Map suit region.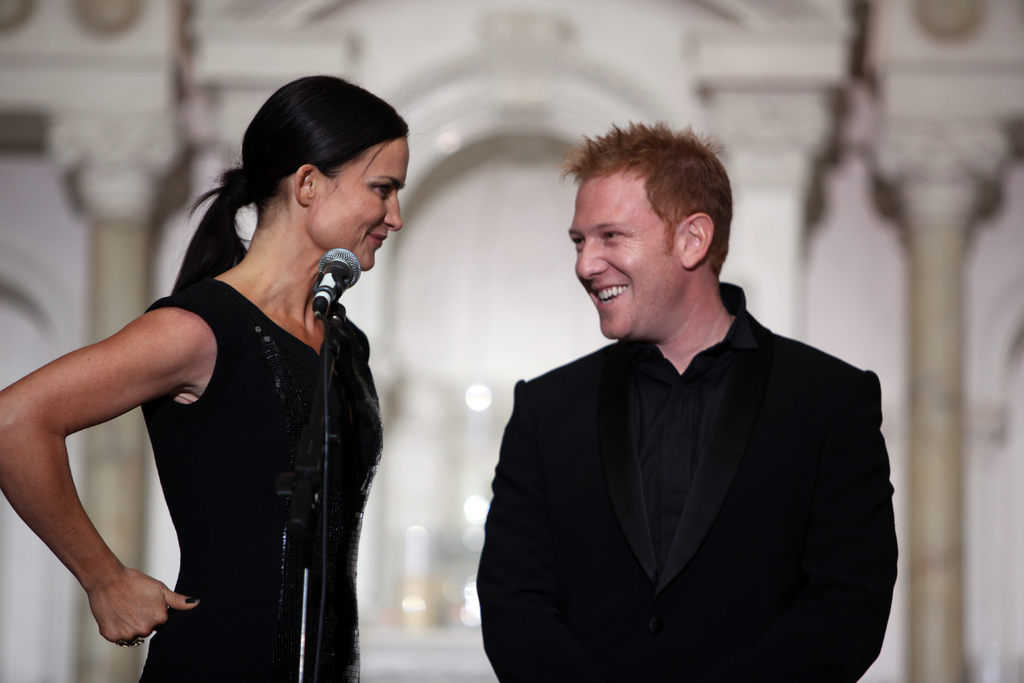
Mapped to <box>479,270,906,682</box>.
